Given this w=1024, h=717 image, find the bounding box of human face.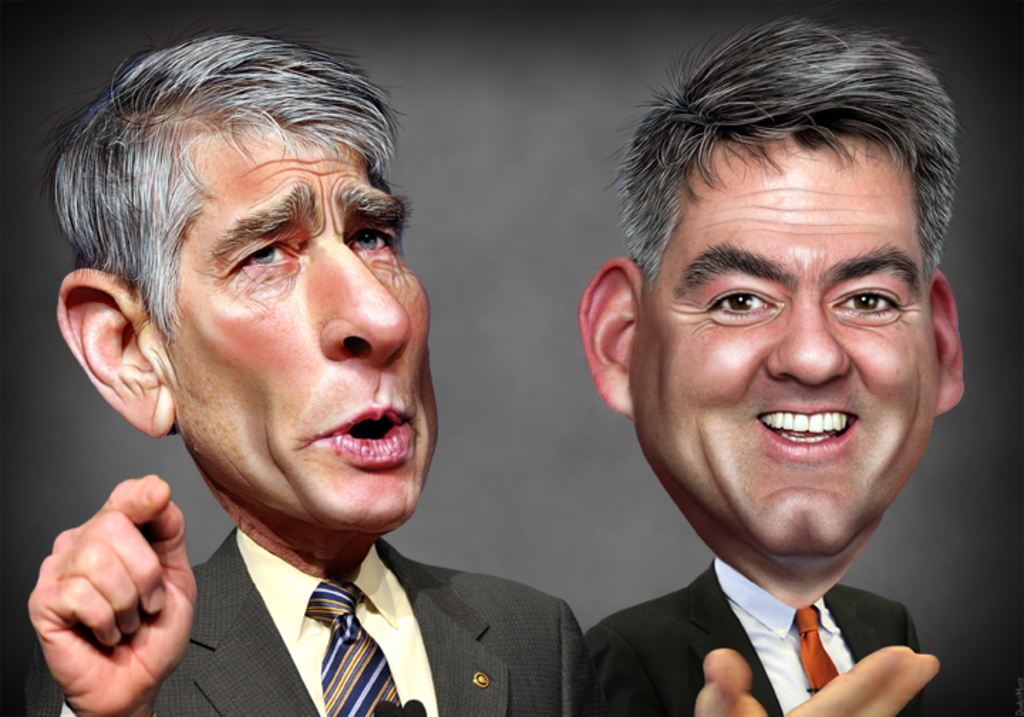
region(627, 138, 939, 559).
